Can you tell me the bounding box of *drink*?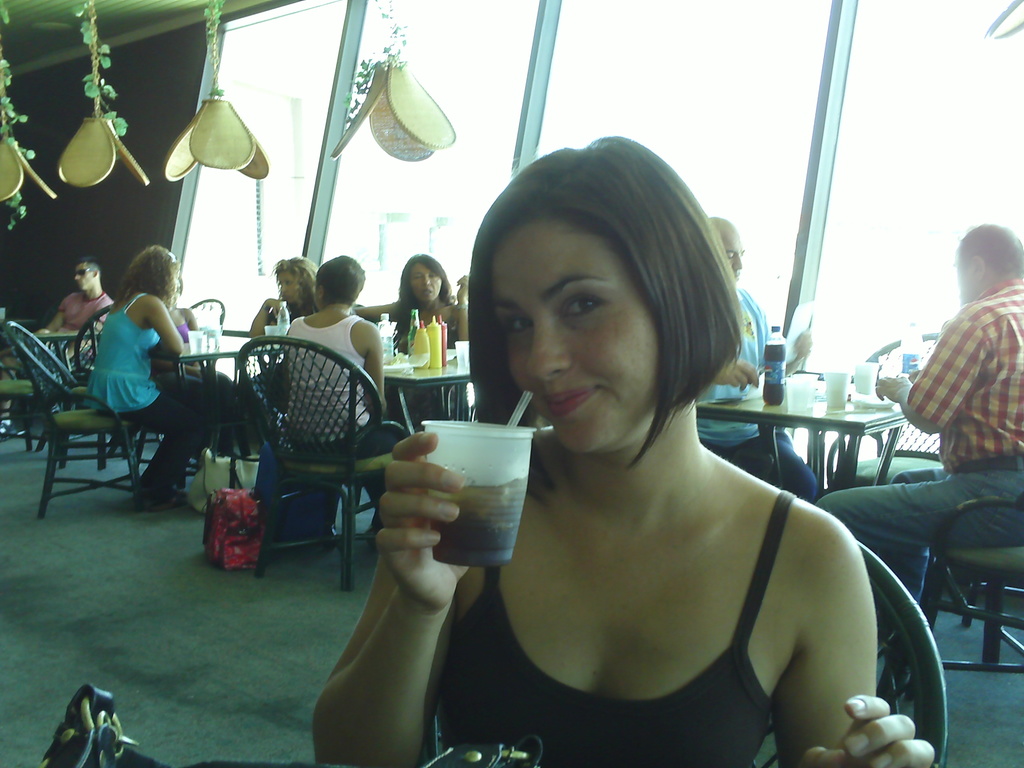
detection(408, 308, 420, 356).
